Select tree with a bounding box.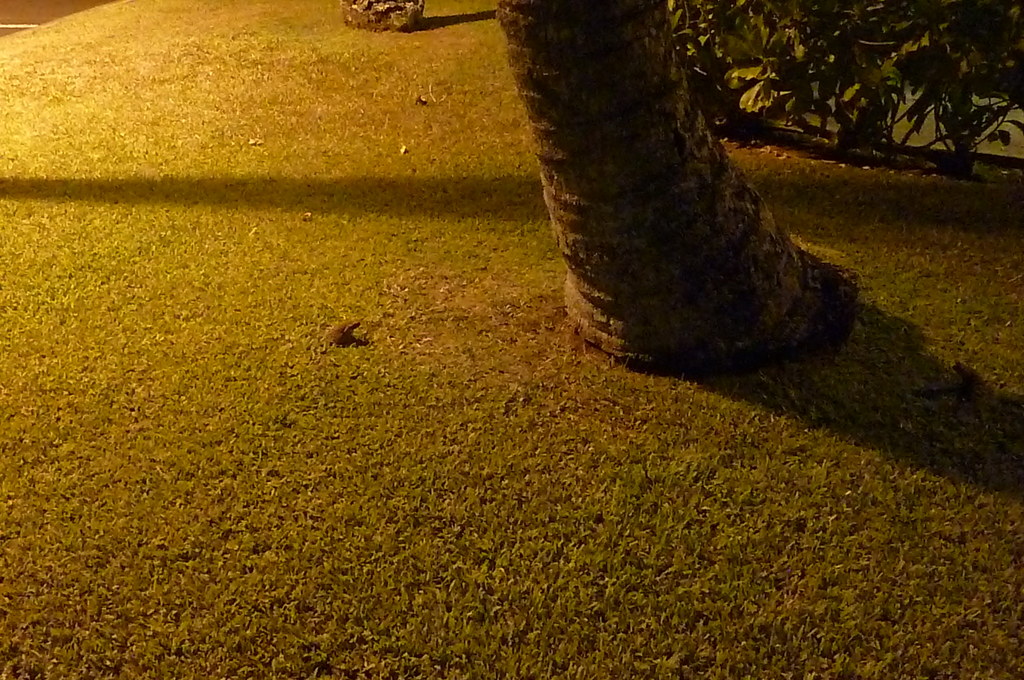
left=494, top=0, right=863, bottom=377.
